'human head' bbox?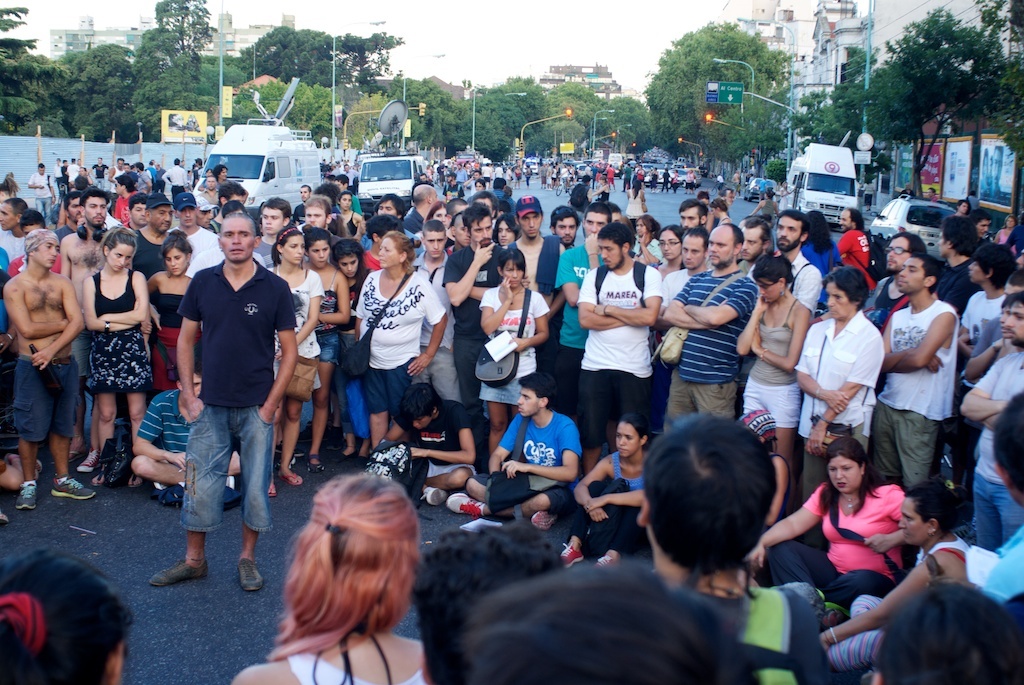
bbox=(706, 225, 743, 274)
